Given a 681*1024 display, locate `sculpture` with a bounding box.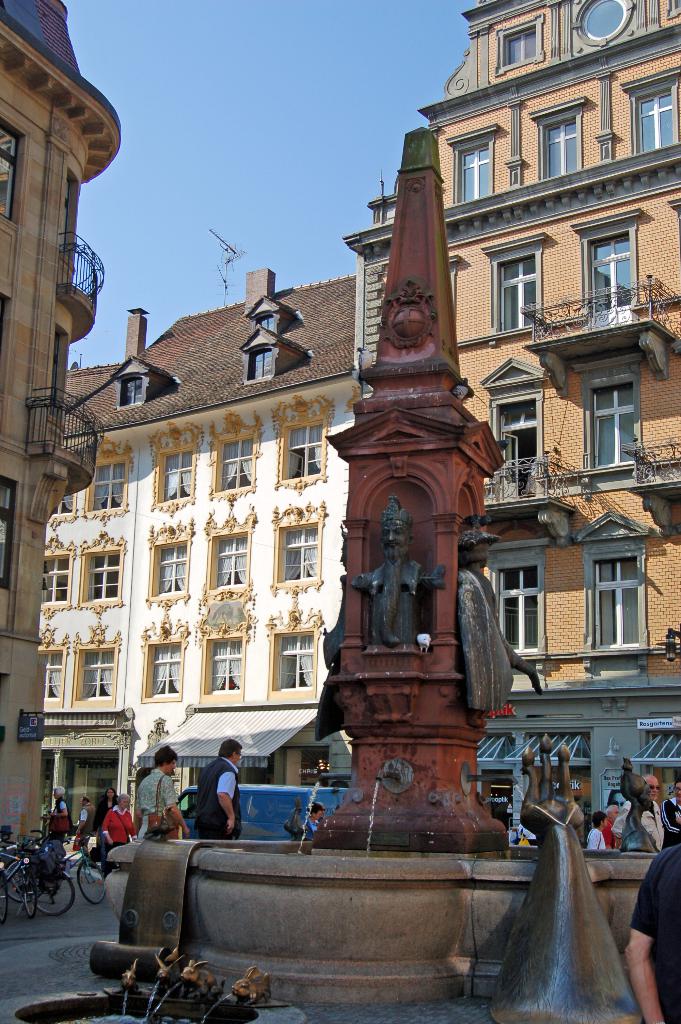
Located: detection(83, 812, 236, 975).
